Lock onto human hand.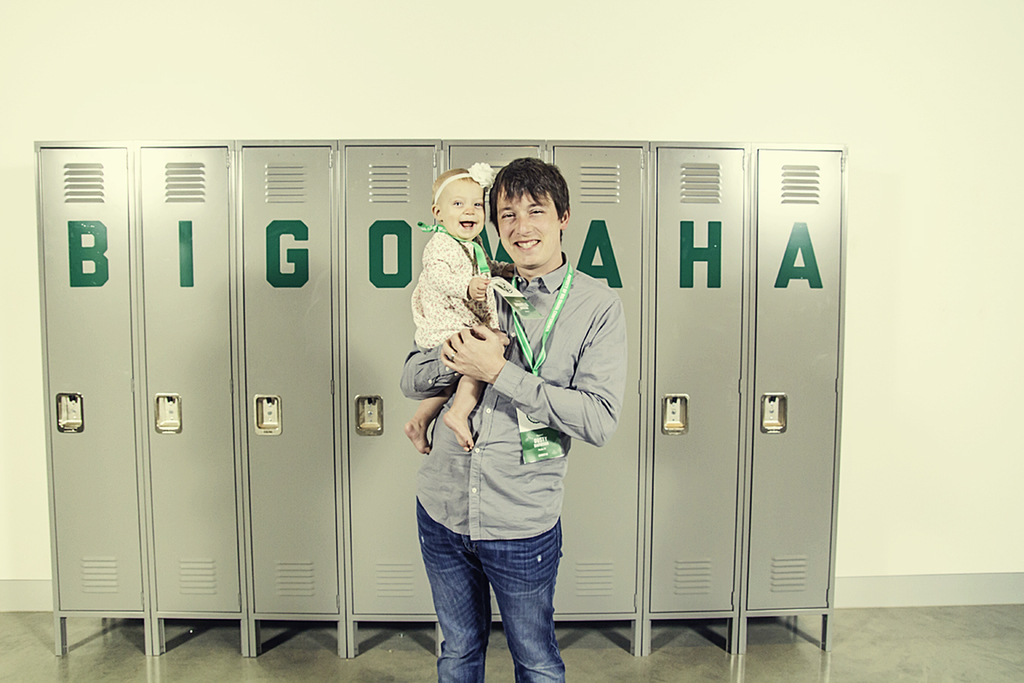
Locked: rect(429, 322, 513, 393).
